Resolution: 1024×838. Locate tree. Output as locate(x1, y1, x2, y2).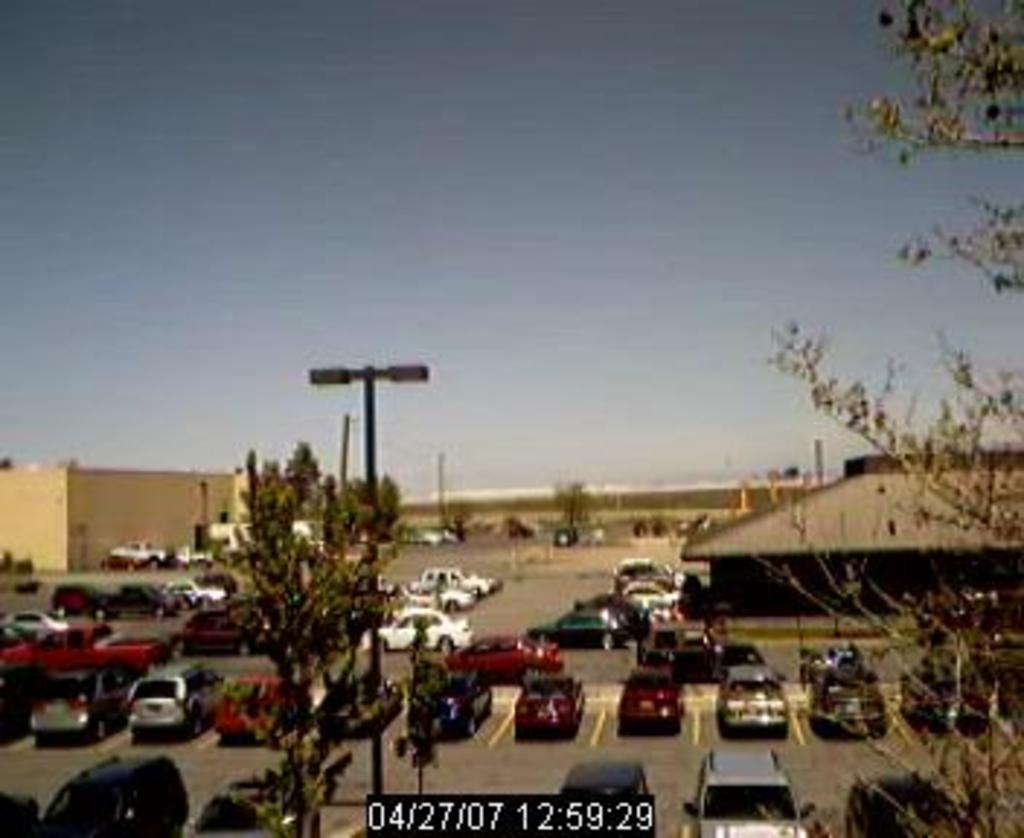
locate(332, 468, 396, 532).
